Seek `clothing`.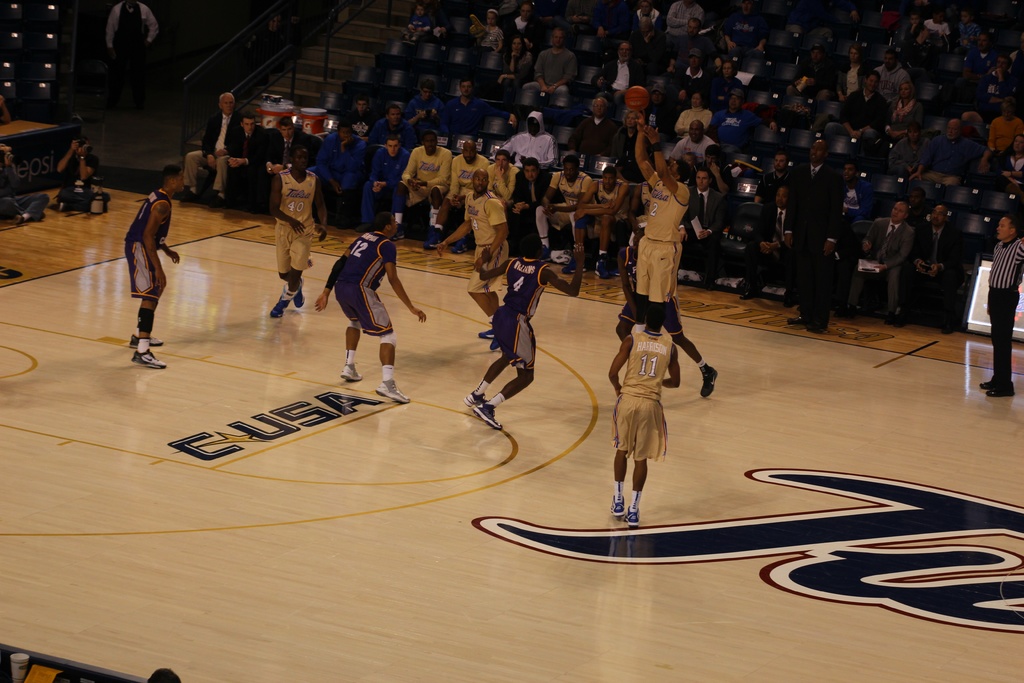
[left=461, top=191, right=512, bottom=271].
